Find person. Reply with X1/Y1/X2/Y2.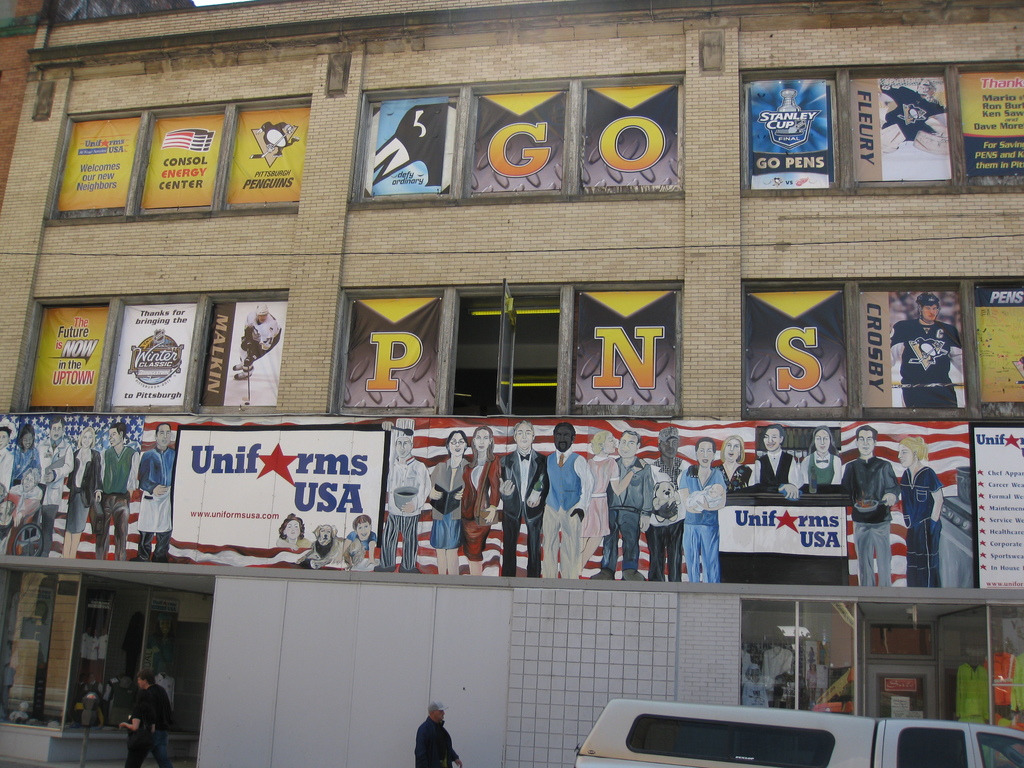
541/422/586/579.
